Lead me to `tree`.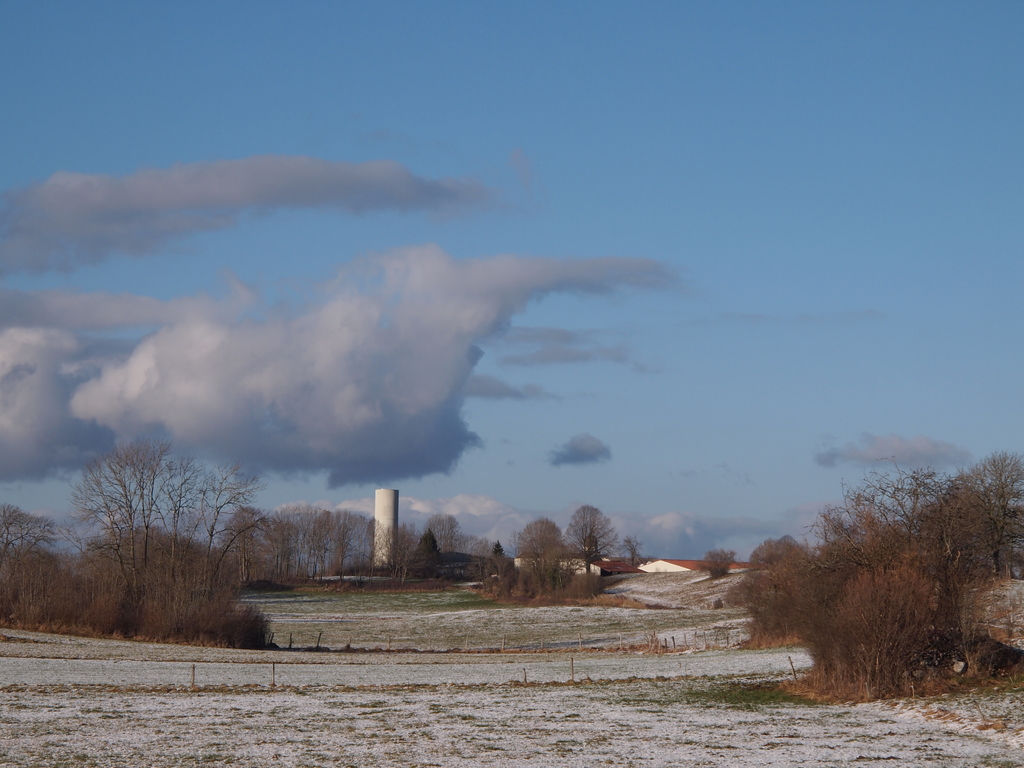
Lead to locate(557, 503, 618, 585).
